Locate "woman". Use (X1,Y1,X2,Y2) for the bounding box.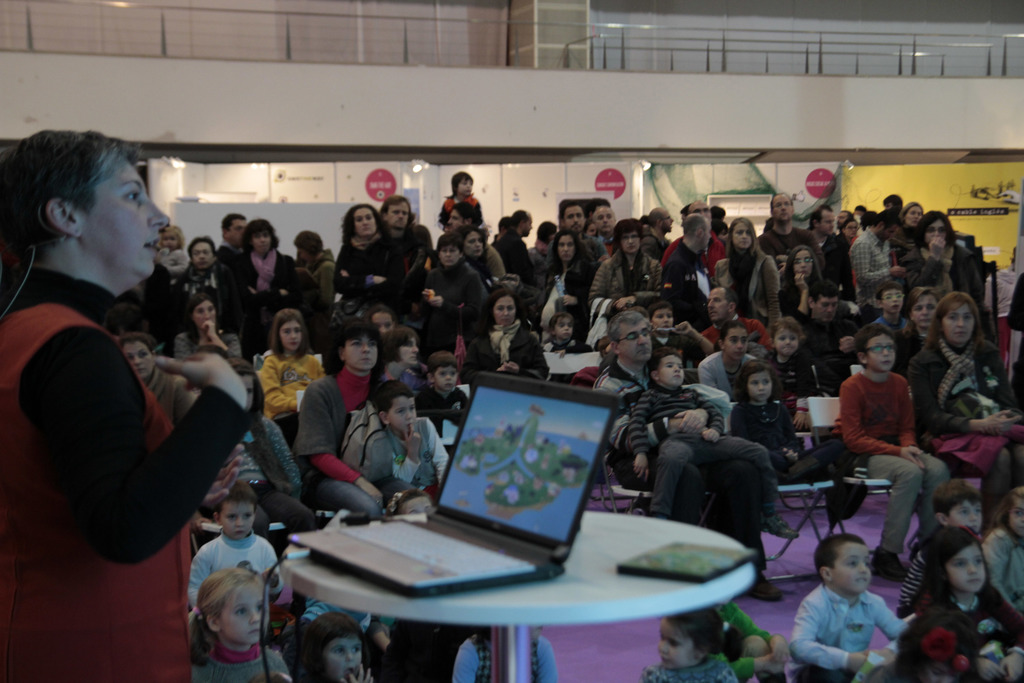
(840,218,860,285).
